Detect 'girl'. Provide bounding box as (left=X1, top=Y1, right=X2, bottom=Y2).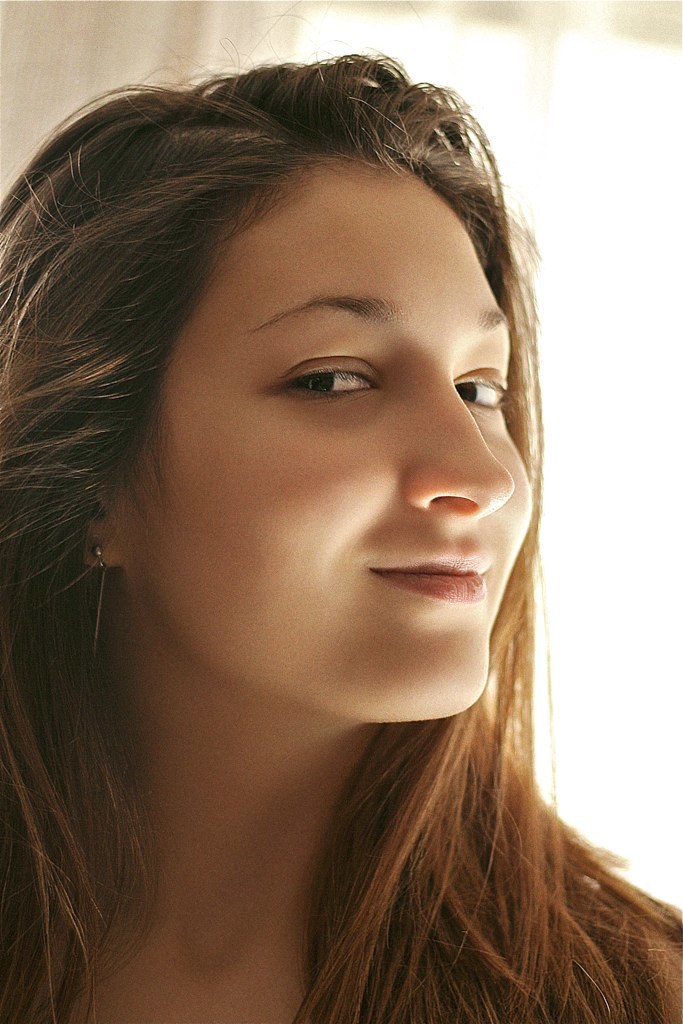
(left=0, top=12, right=682, bottom=1023).
